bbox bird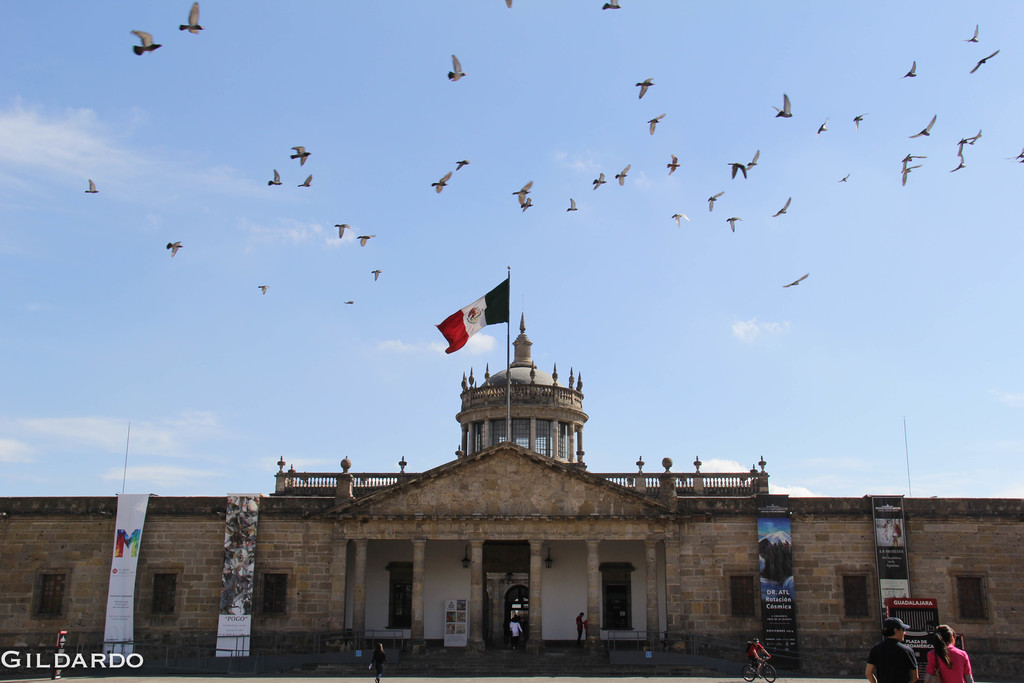
[709, 186, 724, 210]
